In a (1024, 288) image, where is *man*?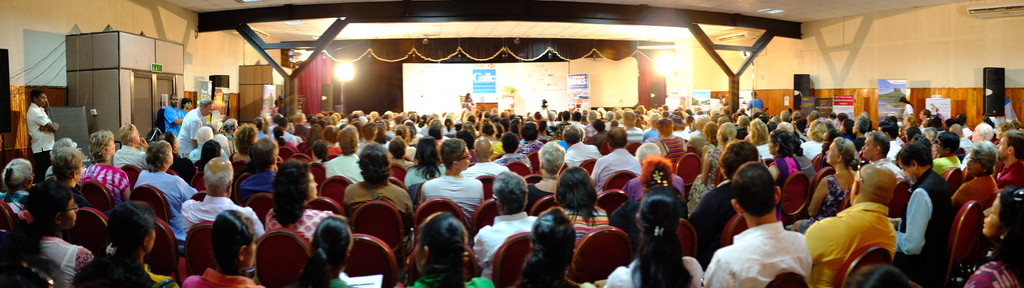
pyautogui.locateOnScreen(473, 172, 542, 280).
